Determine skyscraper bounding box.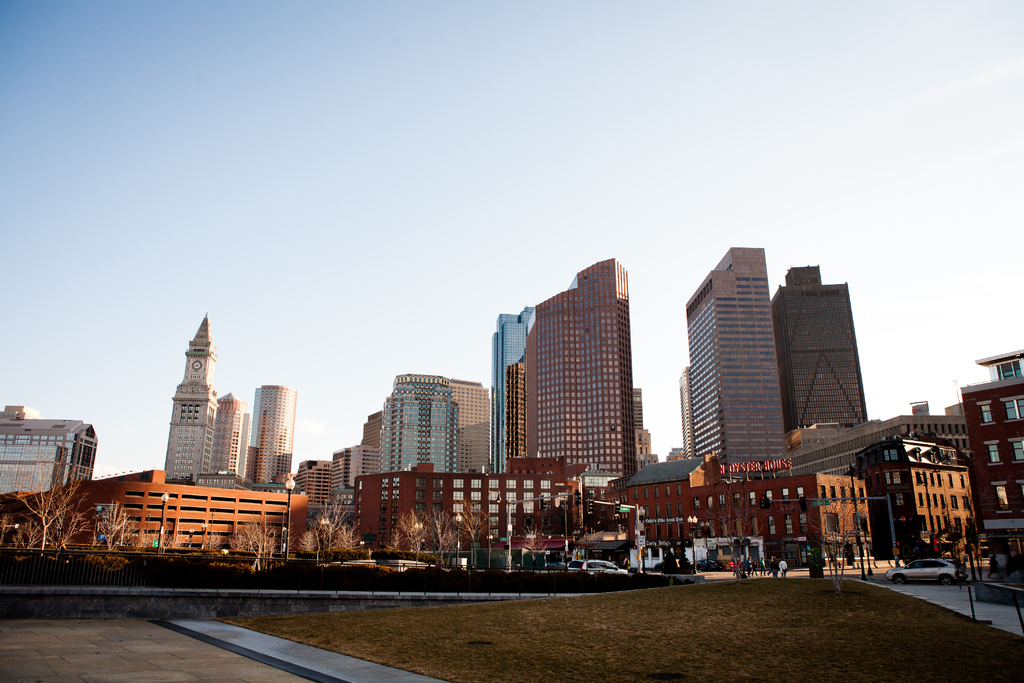
Determined: 498, 254, 649, 518.
